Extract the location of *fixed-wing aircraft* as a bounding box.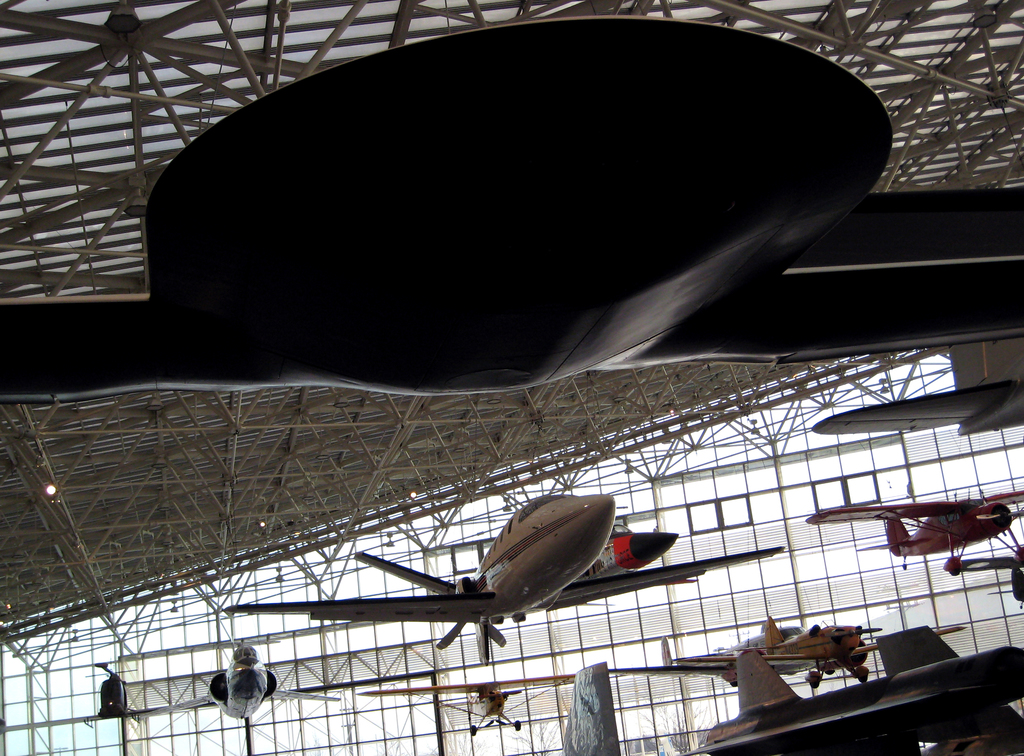
(left=808, top=375, right=1023, bottom=440).
